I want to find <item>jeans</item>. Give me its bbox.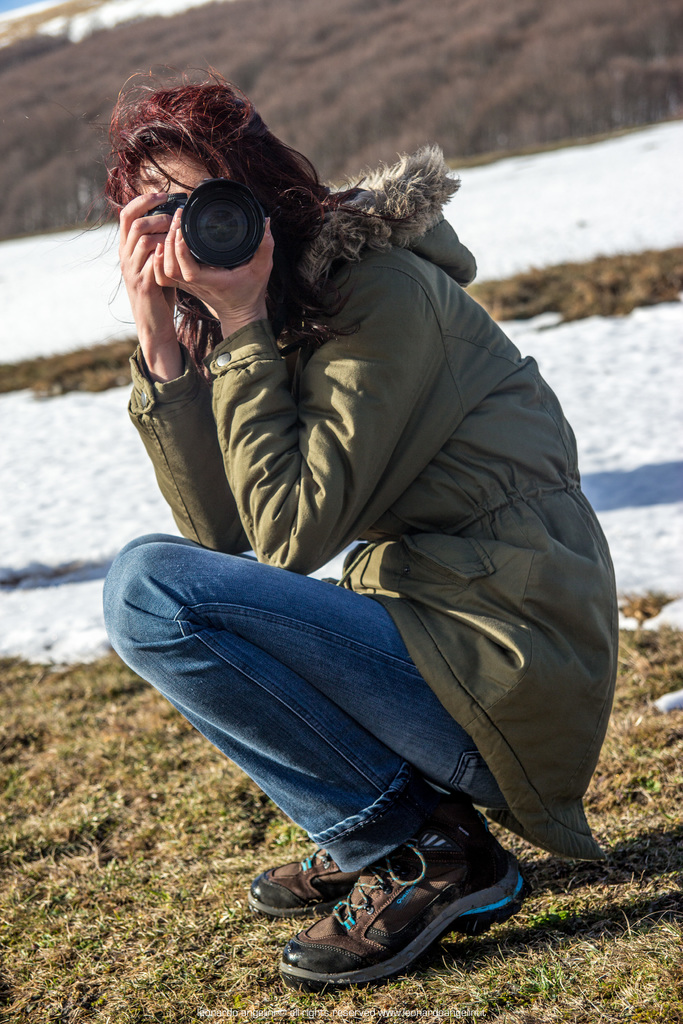
[left=104, top=529, right=507, bottom=875].
